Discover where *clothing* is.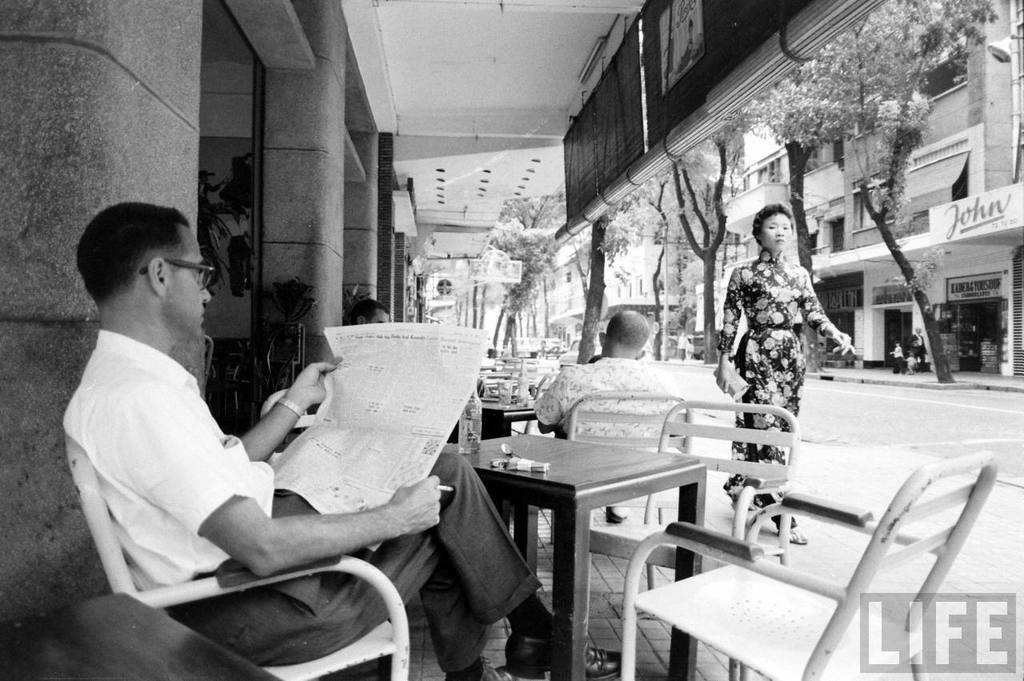
Discovered at <box>540,358,690,504</box>.
